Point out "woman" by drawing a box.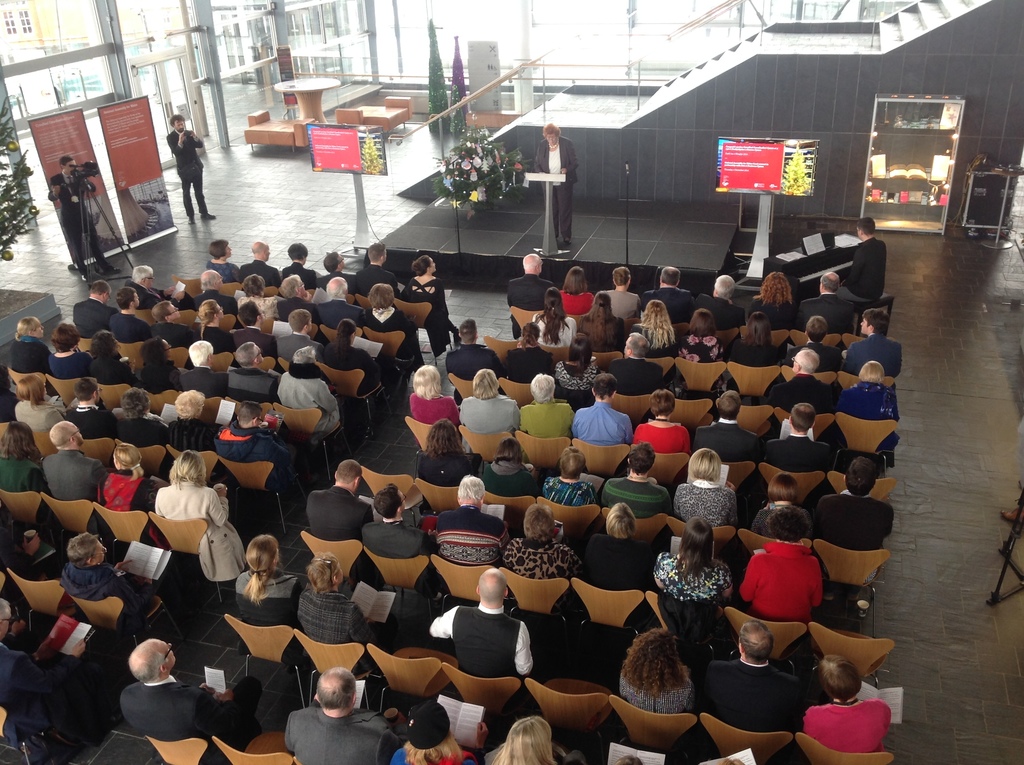
{"left": 746, "top": 268, "right": 803, "bottom": 337}.
